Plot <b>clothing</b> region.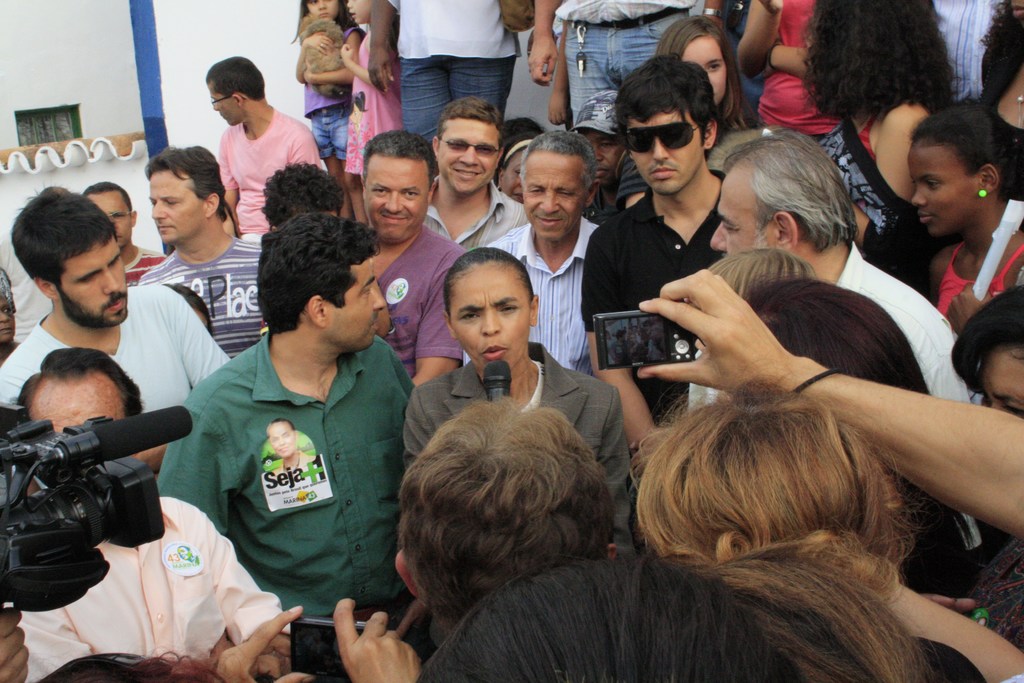
Plotted at BBox(765, 0, 836, 130).
